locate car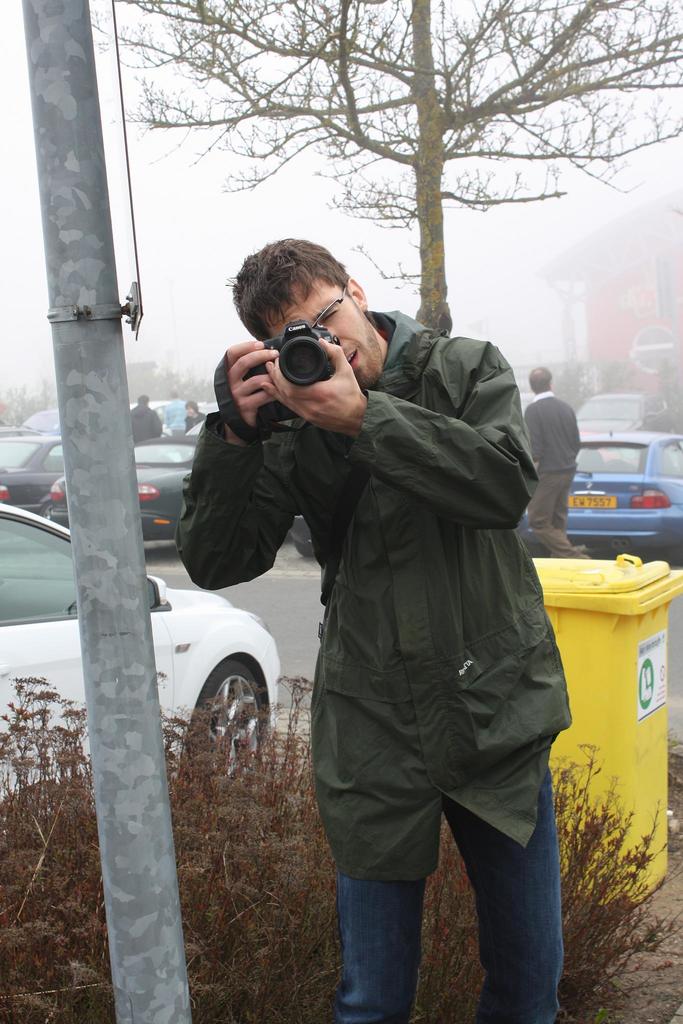
detection(0, 504, 279, 783)
